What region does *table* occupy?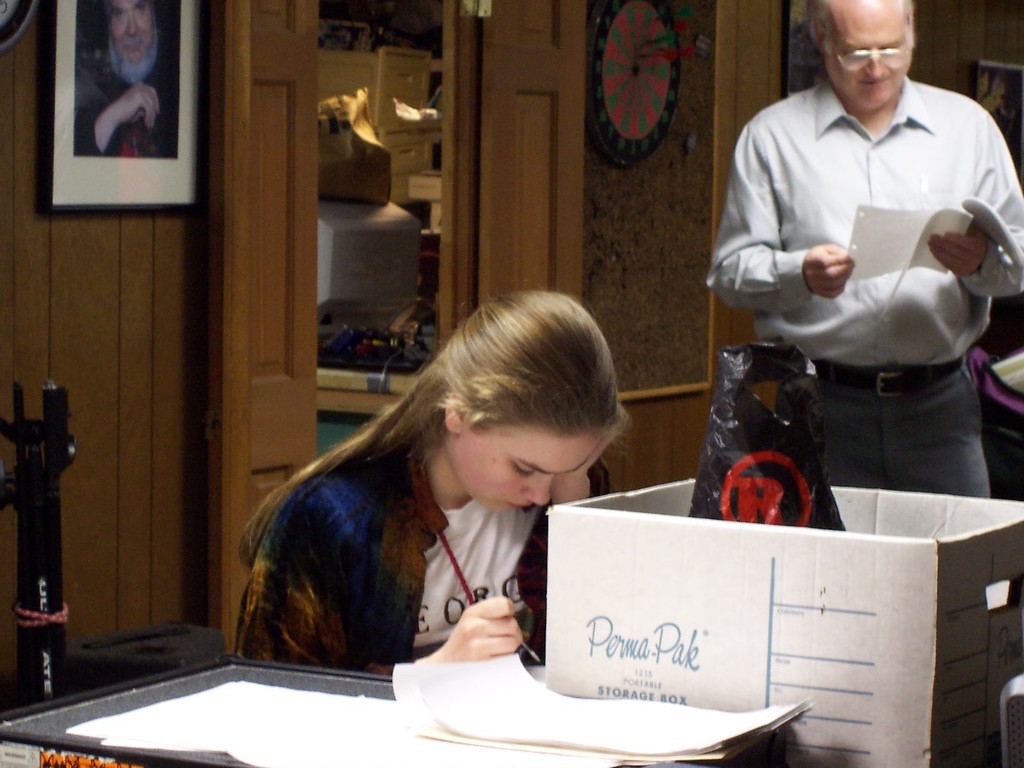
bbox=[0, 652, 785, 767].
